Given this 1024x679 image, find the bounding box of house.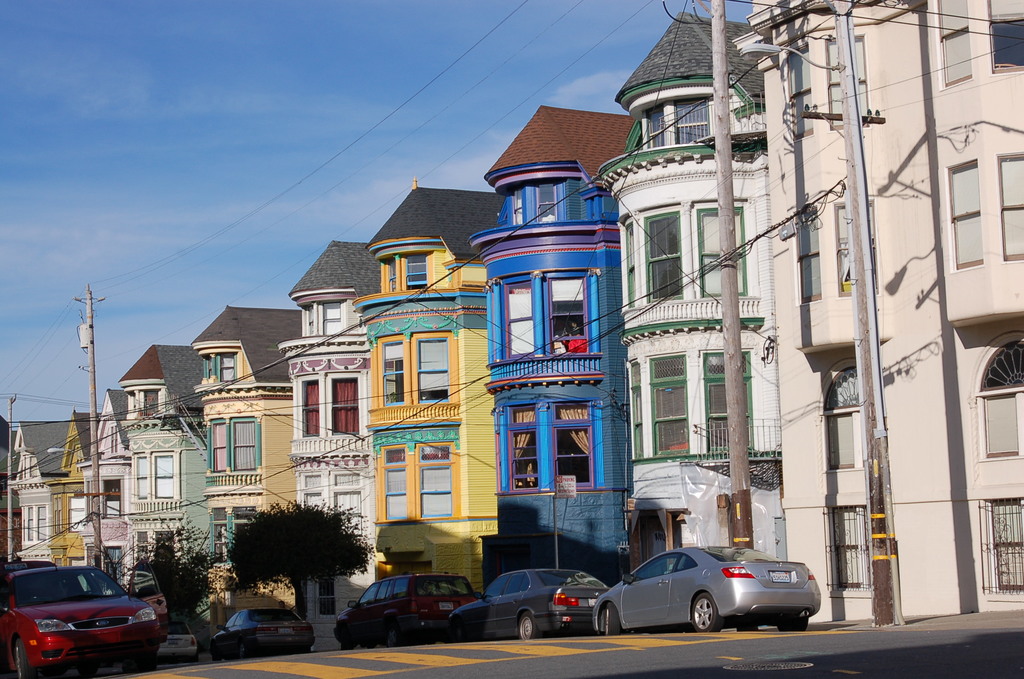
118/338/193/593.
